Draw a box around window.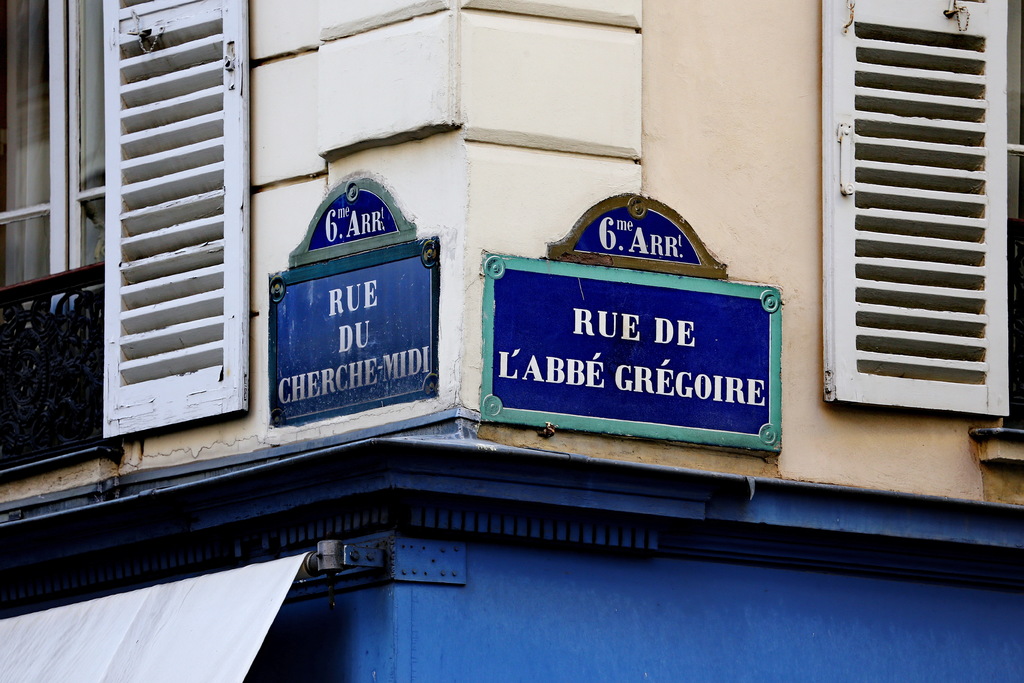
region(820, 0, 1023, 467).
